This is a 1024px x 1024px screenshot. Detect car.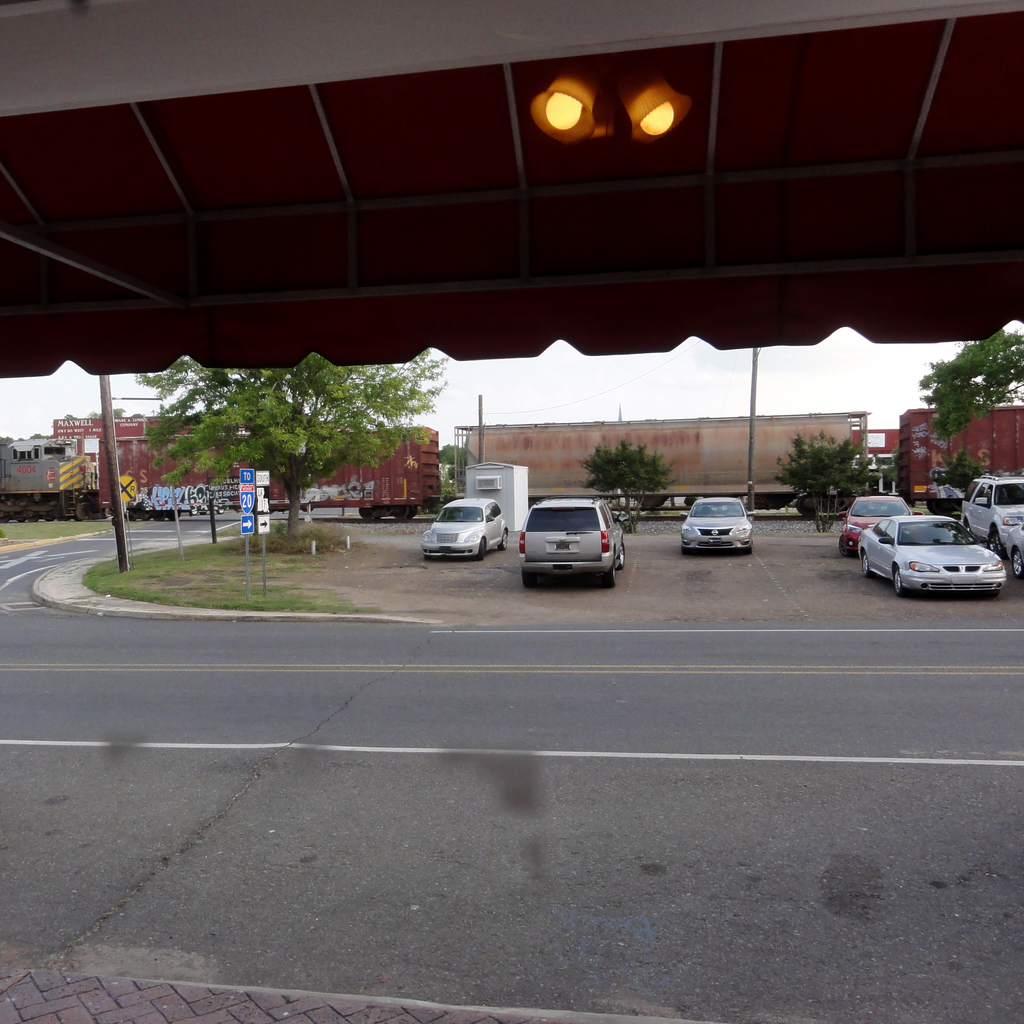
x1=676 y1=495 x2=753 y2=554.
